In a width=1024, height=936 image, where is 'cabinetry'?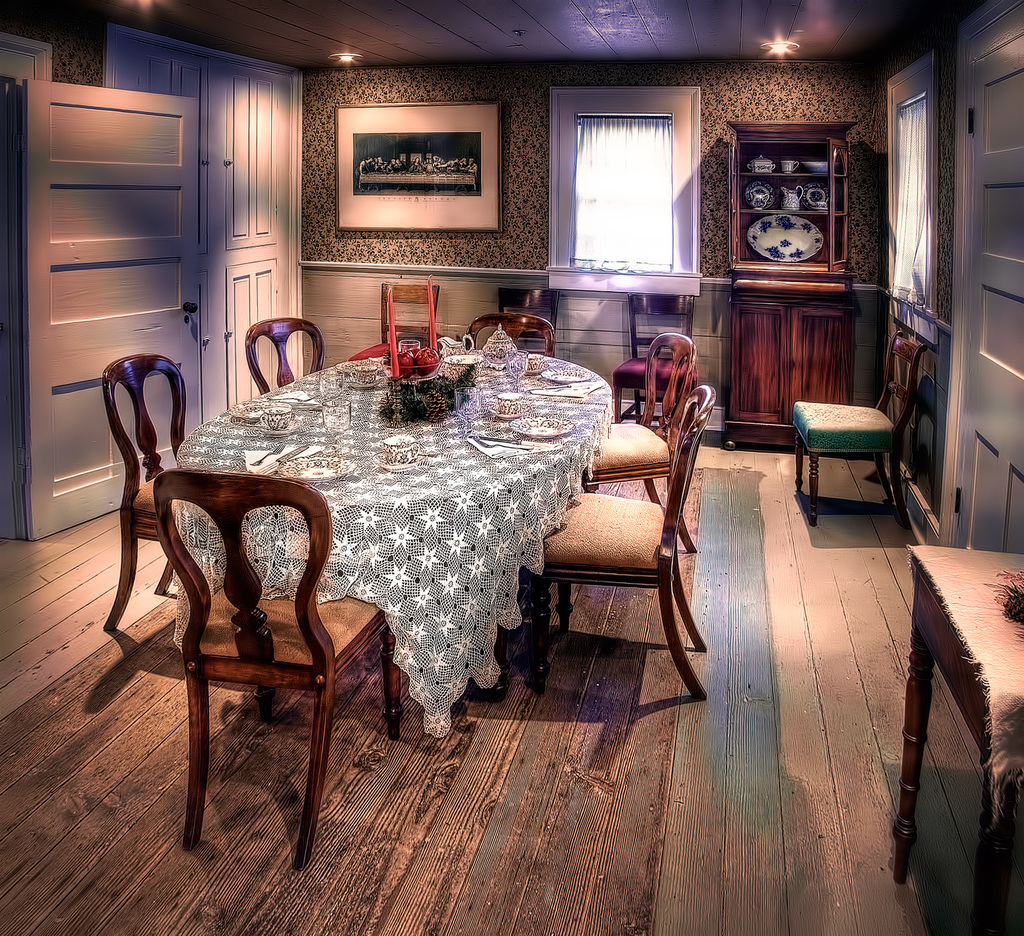
(727,287,850,445).
